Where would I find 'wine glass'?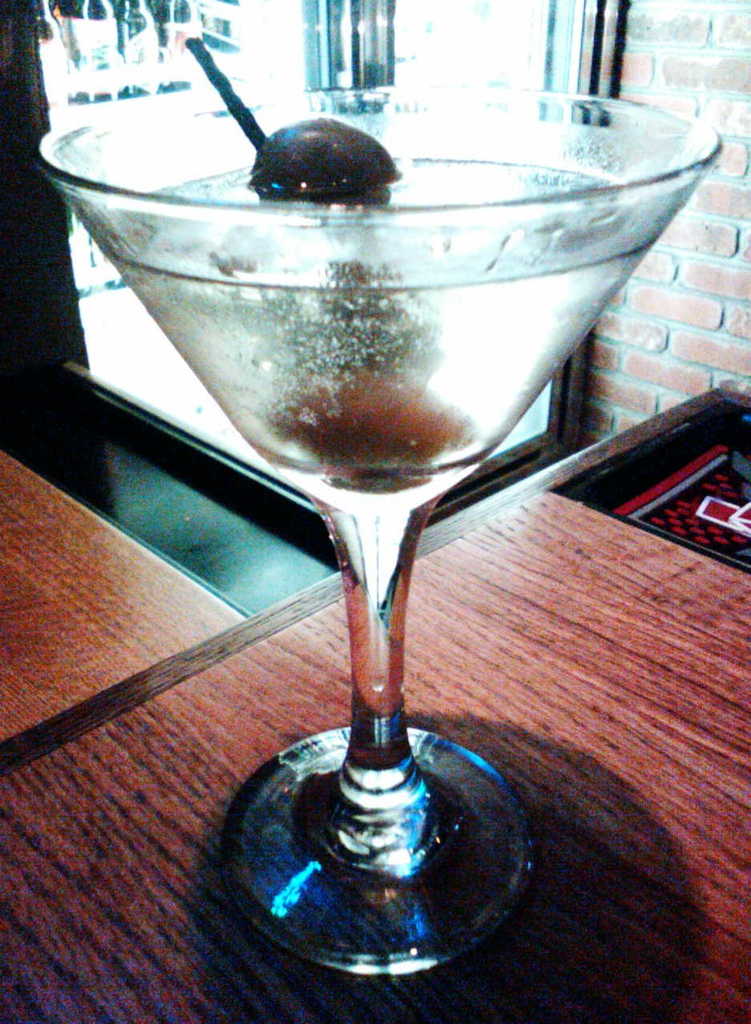
At [32,80,716,976].
